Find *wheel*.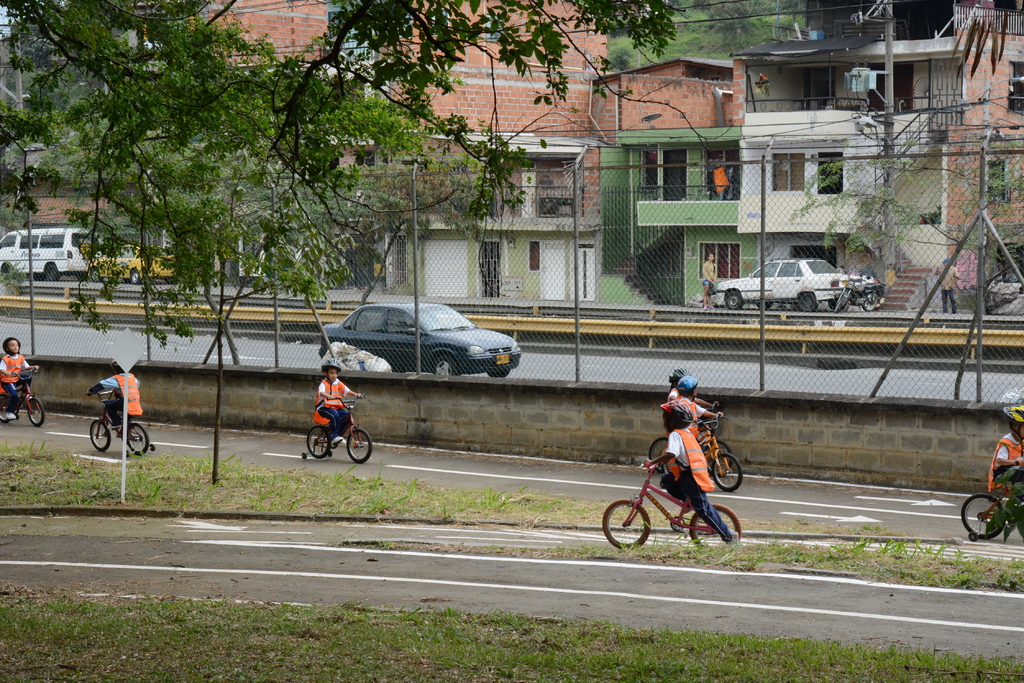
bbox=(800, 293, 819, 312).
